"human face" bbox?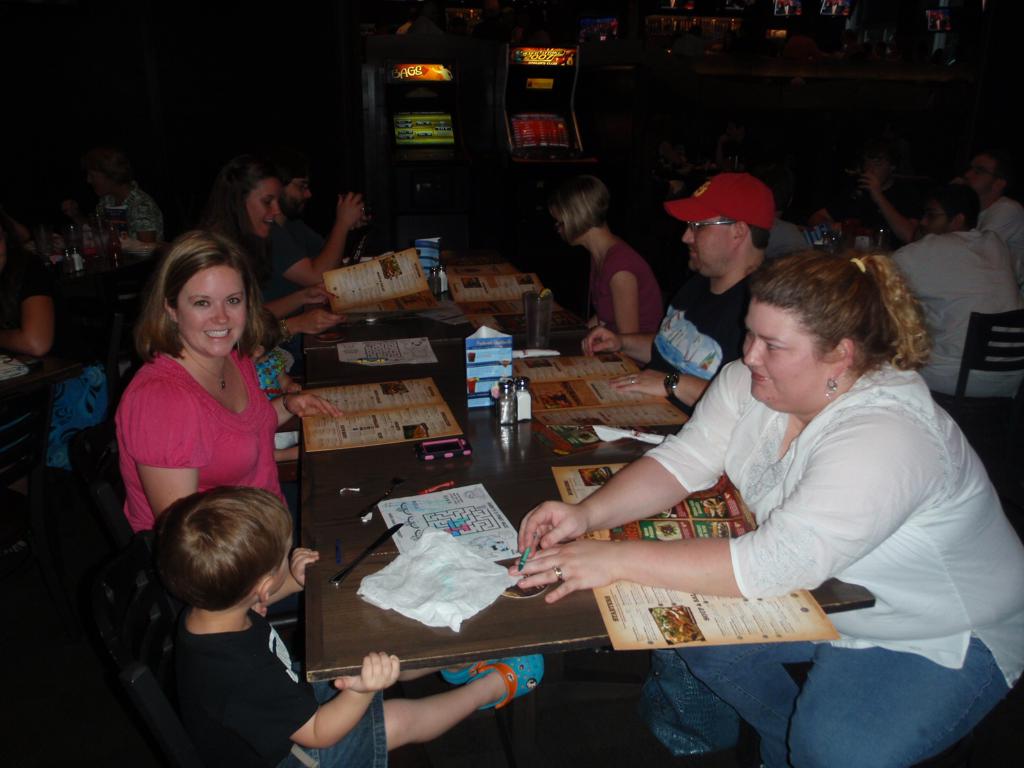
{"left": 181, "top": 266, "right": 246, "bottom": 356}
